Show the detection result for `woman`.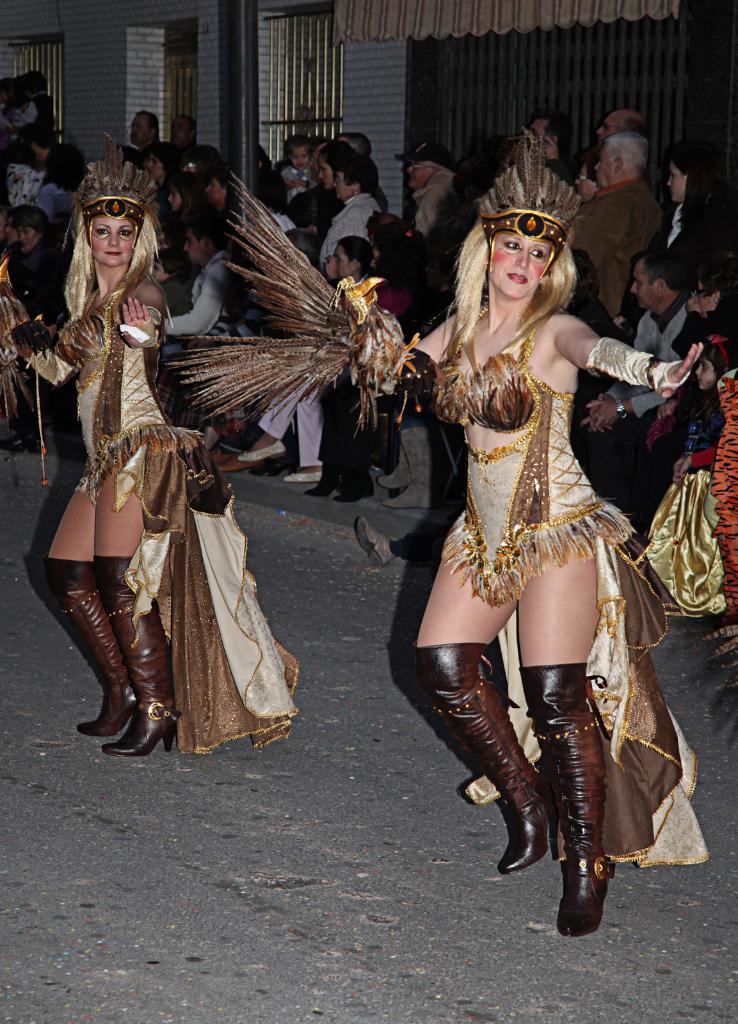
select_region(319, 147, 381, 294).
